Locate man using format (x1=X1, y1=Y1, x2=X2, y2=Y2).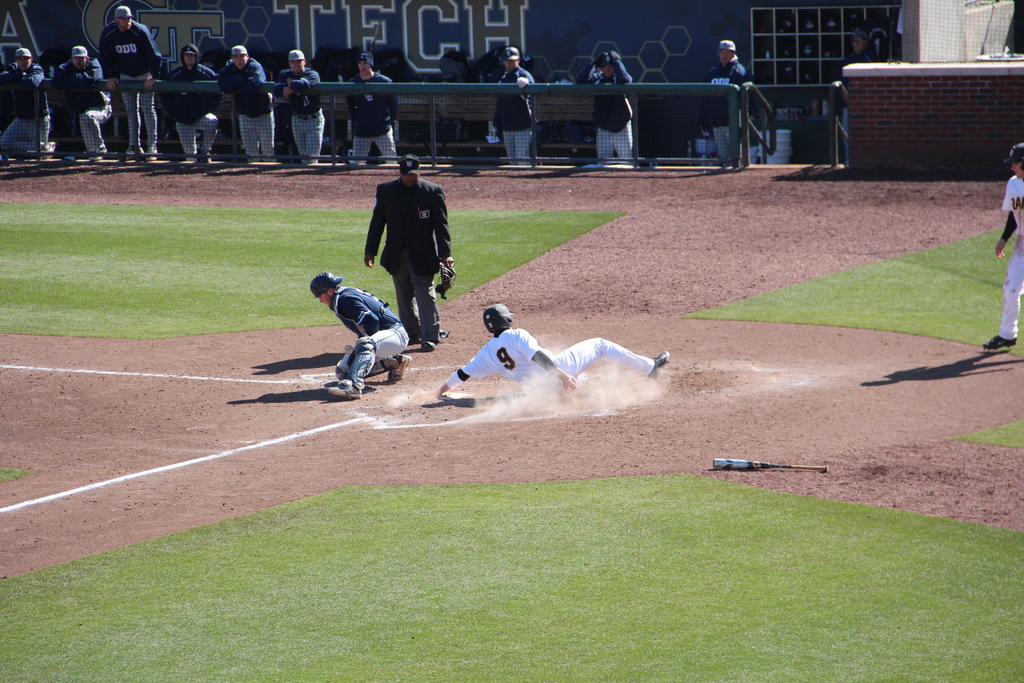
(x1=277, y1=51, x2=327, y2=167).
